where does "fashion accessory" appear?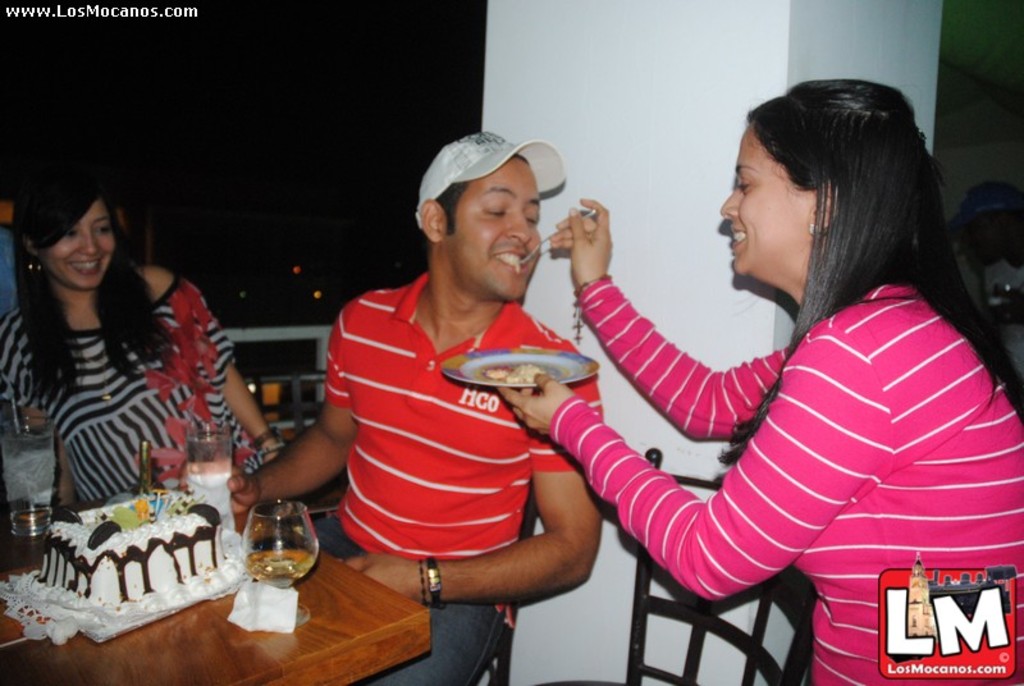
Appears at bbox(564, 273, 614, 346).
